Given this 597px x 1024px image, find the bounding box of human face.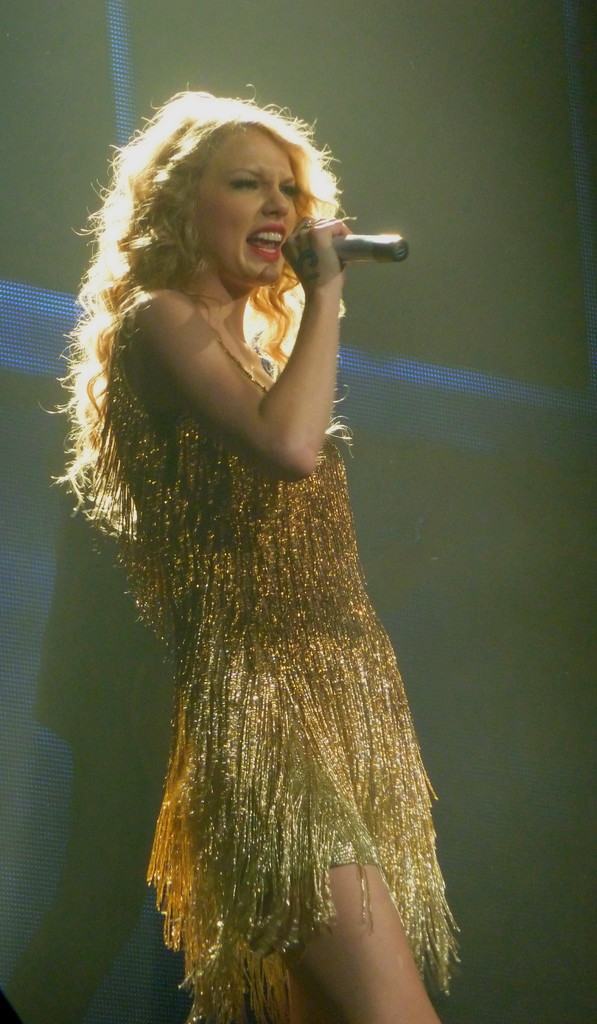
crop(186, 124, 305, 278).
